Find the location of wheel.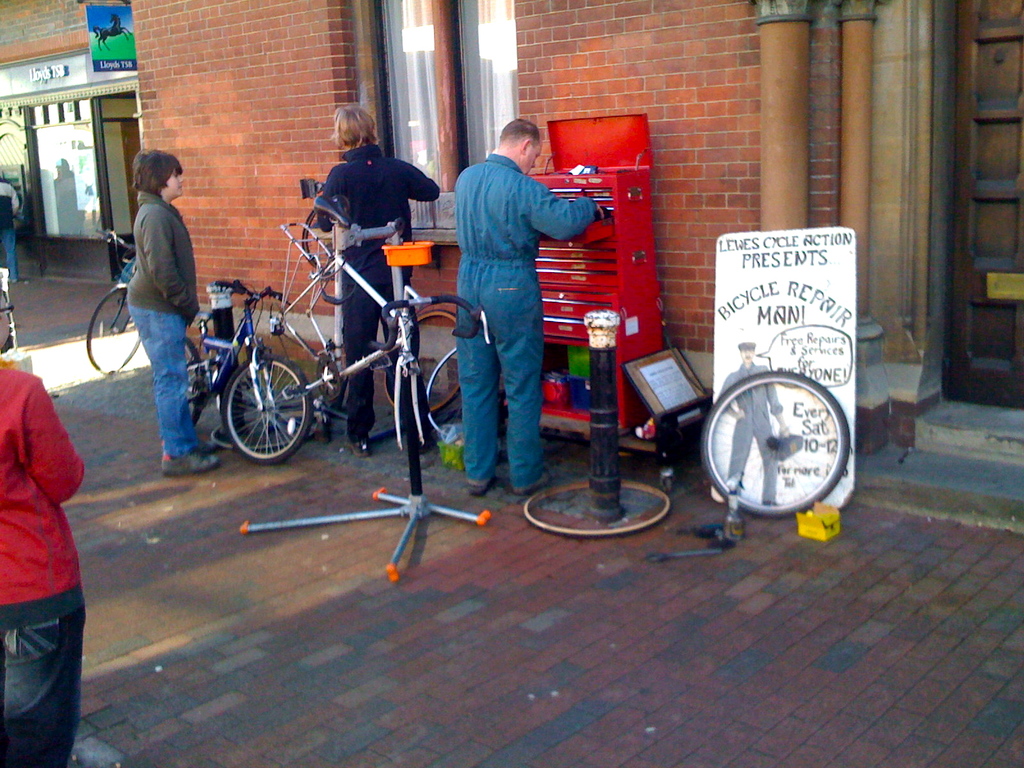
Location: [x1=385, y1=312, x2=474, y2=415].
